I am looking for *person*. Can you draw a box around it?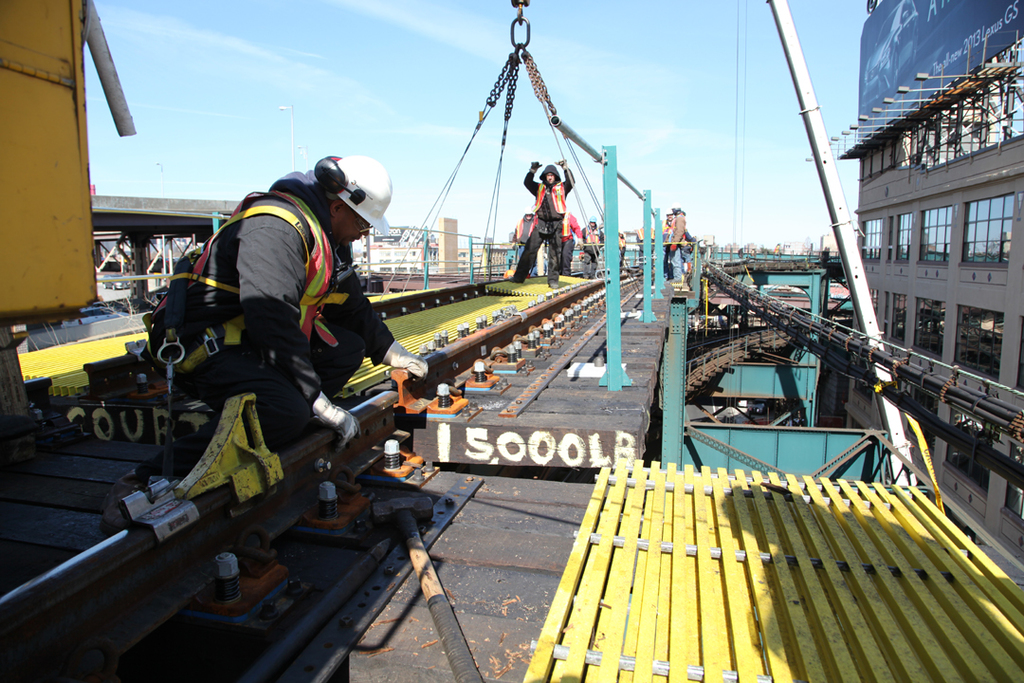
Sure, the bounding box is select_region(512, 161, 577, 286).
